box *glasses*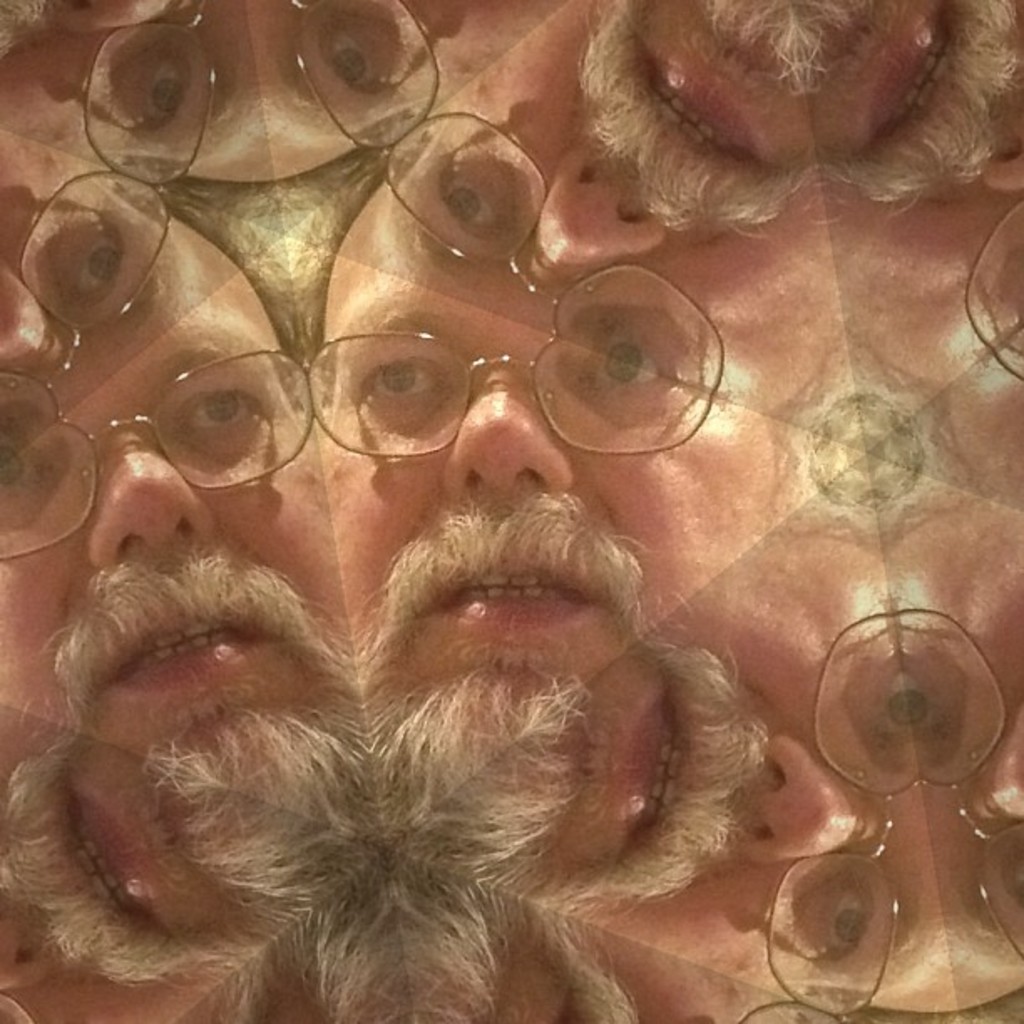
[x1=895, y1=606, x2=1022, y2=962]
